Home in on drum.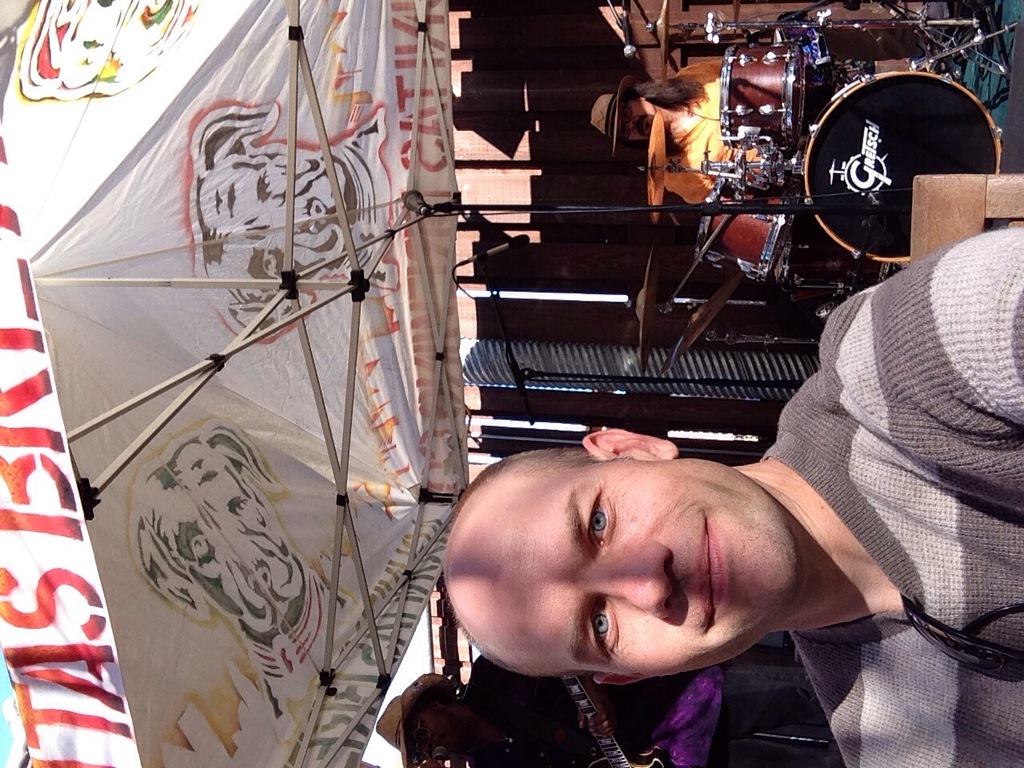
Homed in at [693, 164, 794, 286].
